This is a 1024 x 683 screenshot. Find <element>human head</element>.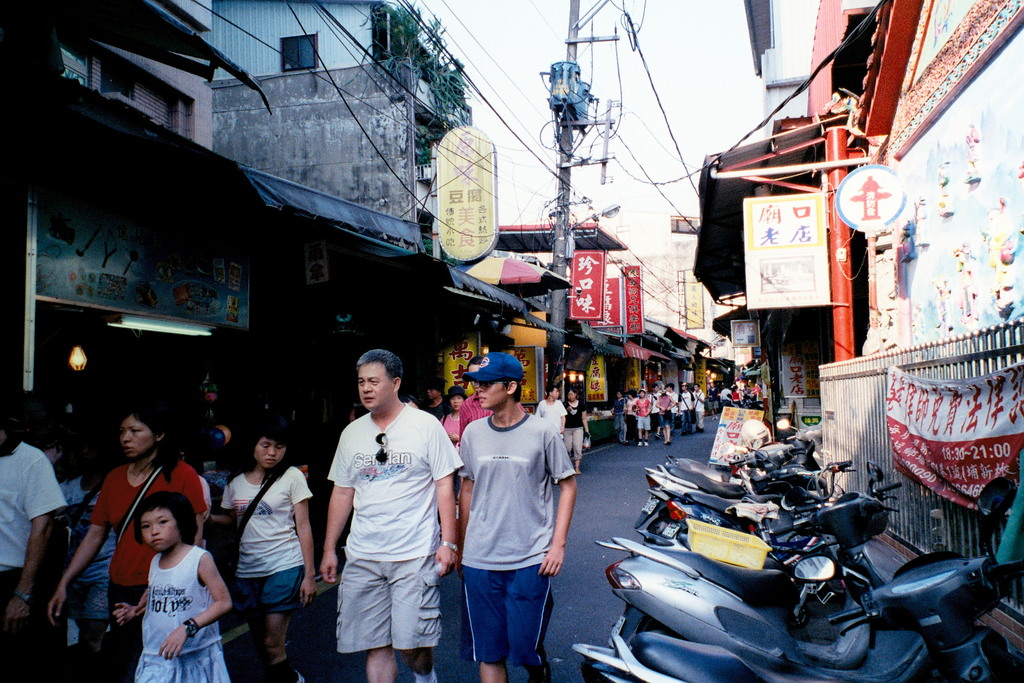
Bounding box: (x1=426, y1=375, x2=449, y2=400).
